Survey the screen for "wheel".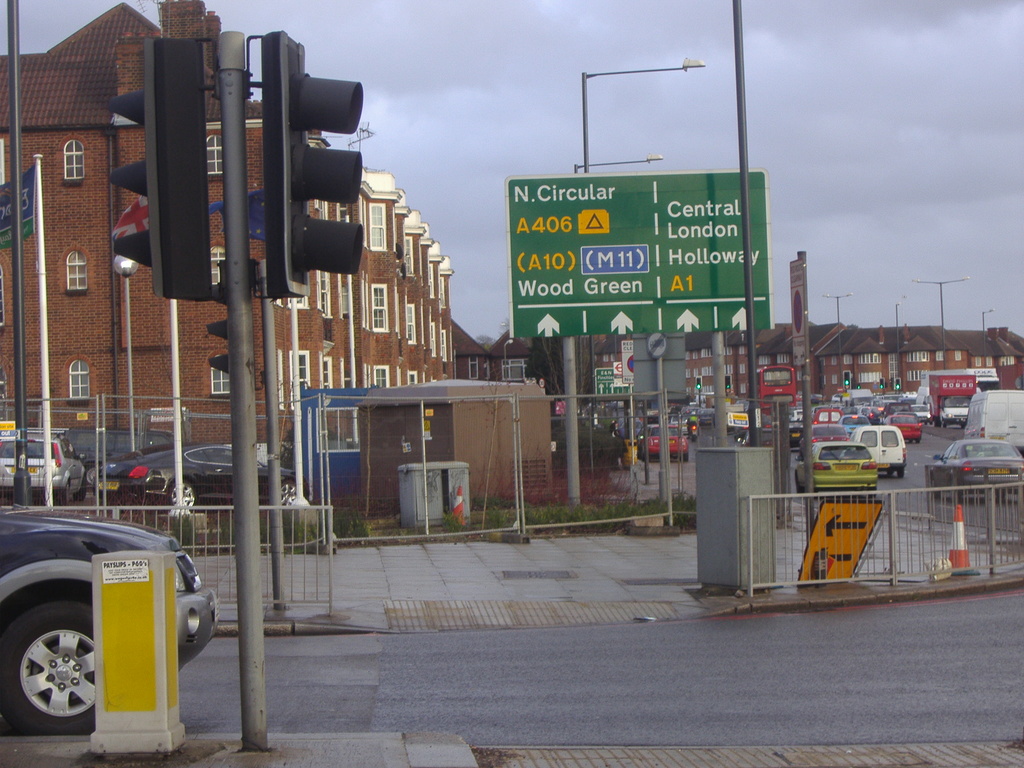
Survey found: 963:420:968:428.
